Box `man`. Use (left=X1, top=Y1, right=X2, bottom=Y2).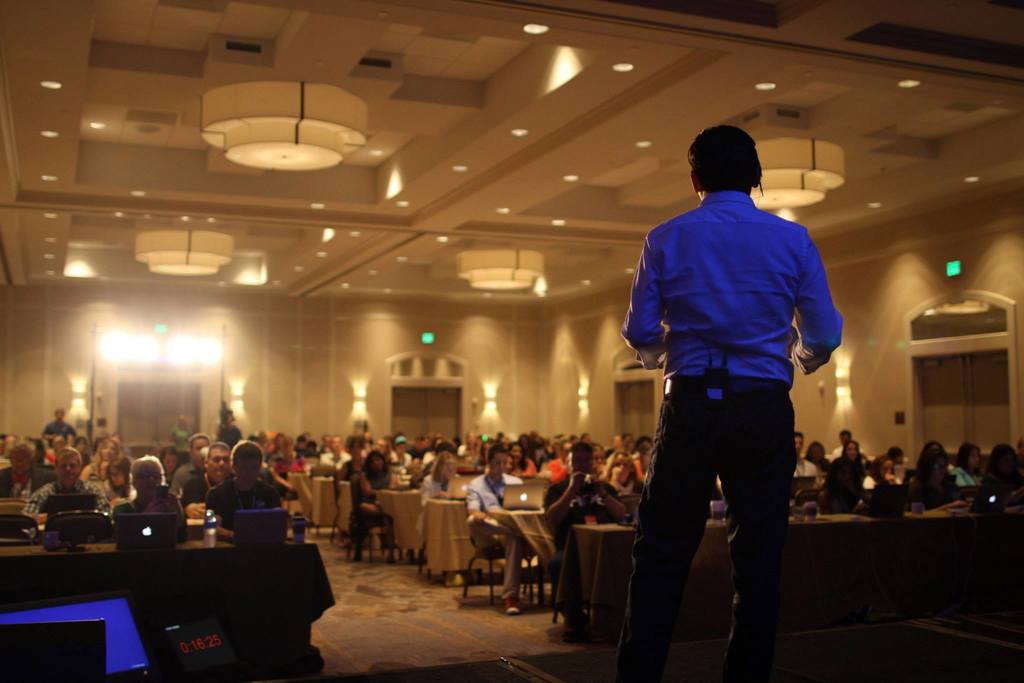
(left=319, top=438, right=351, bottom=470).
